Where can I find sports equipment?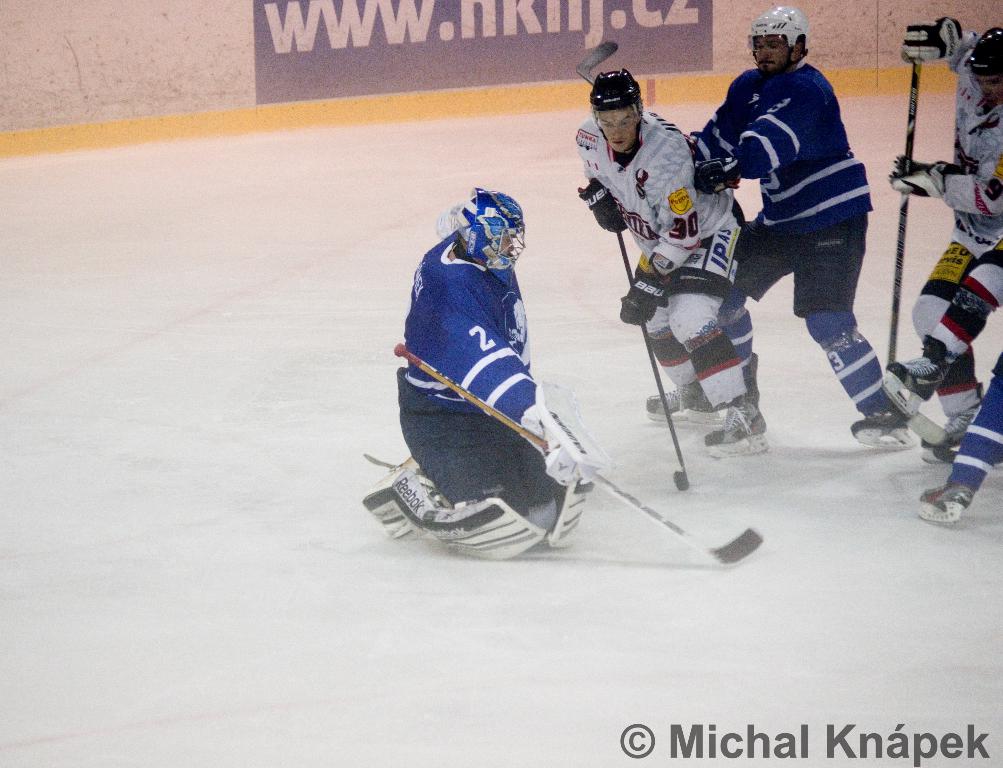
You can find it at [881, 334, 951, 415].
